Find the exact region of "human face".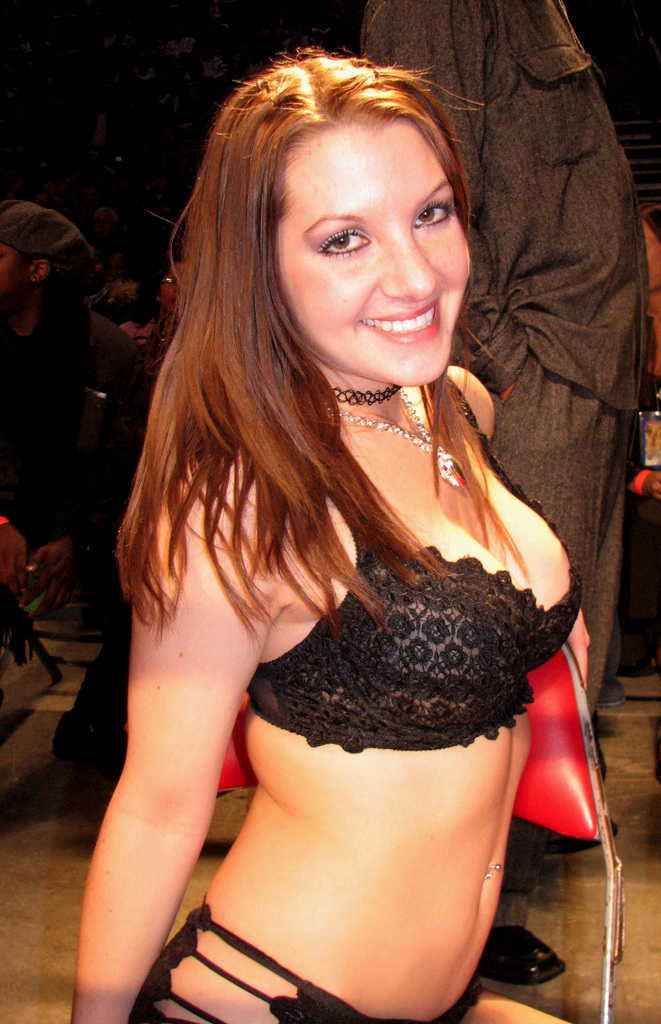
Exact region: bbox=[0, 239, 29, 307].
